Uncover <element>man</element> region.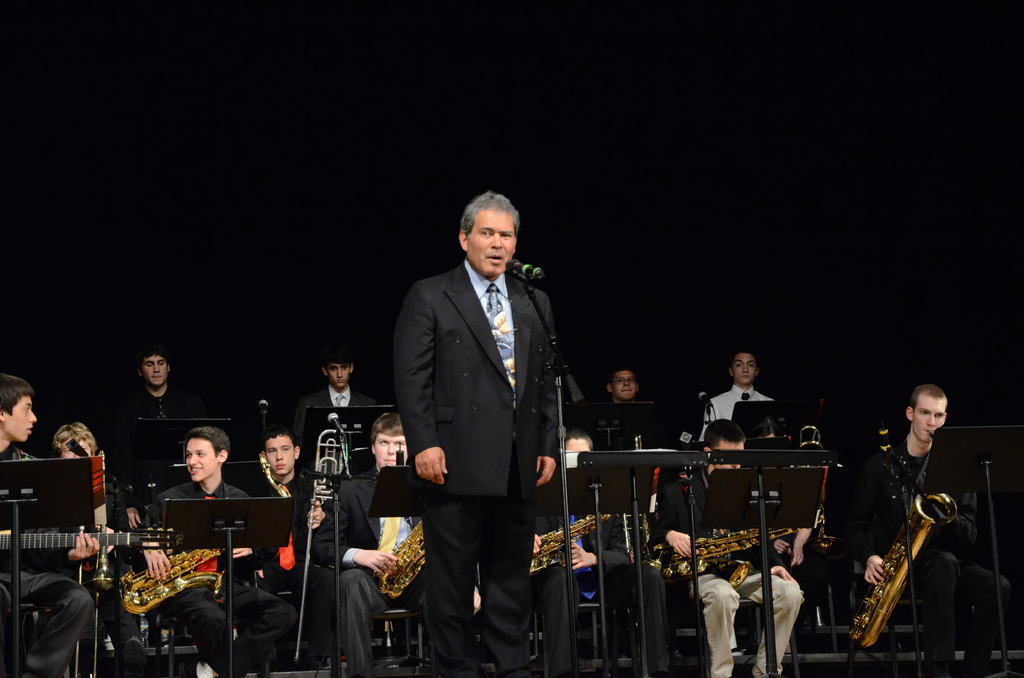
Uncovered: [left=312, top=408, right=430, bottom=677].
